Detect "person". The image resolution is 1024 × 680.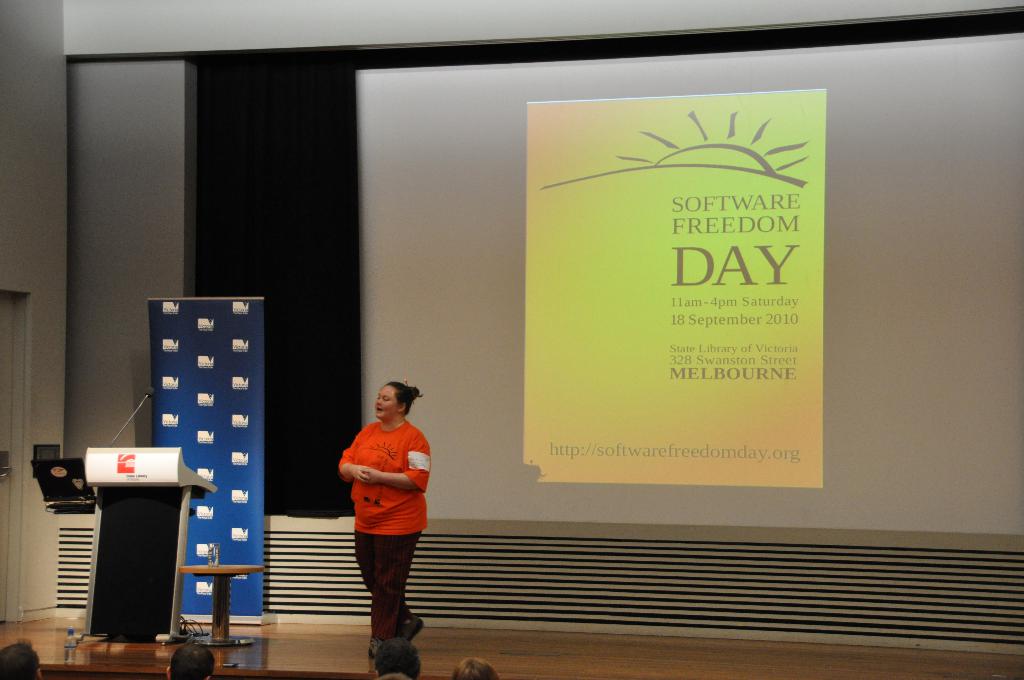
BBox(0, 639, 42, 679).
